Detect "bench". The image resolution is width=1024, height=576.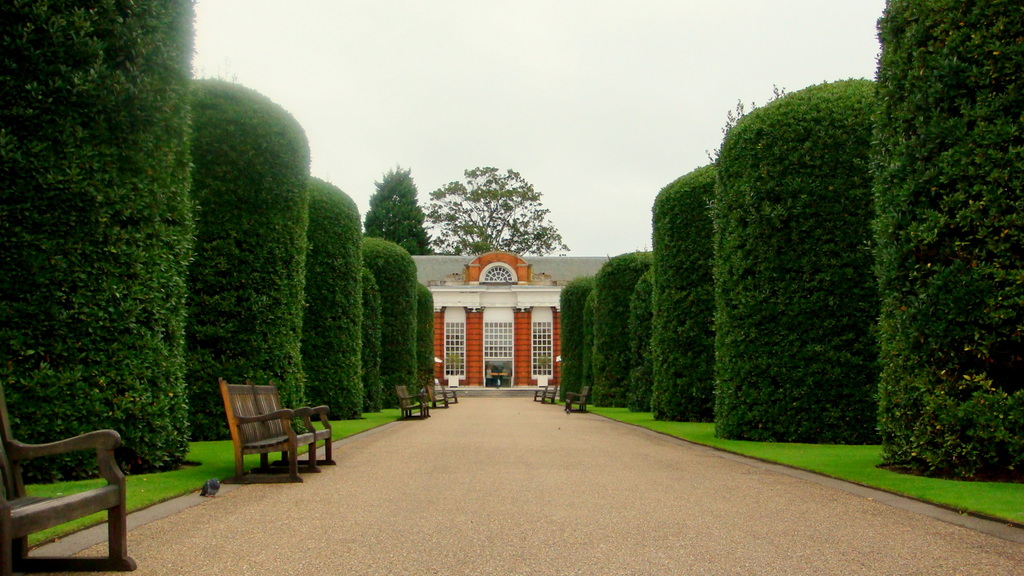
x1=387, y1=377, x2=431, y2=428.
